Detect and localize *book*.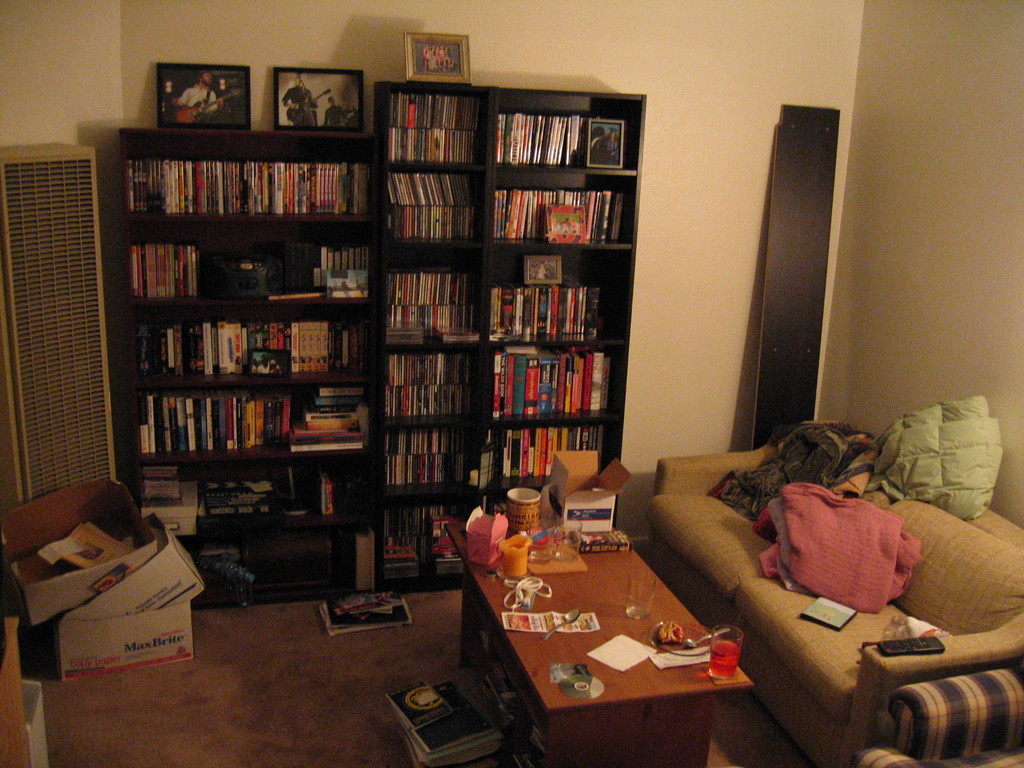
Localized at (267,283,318,303).
